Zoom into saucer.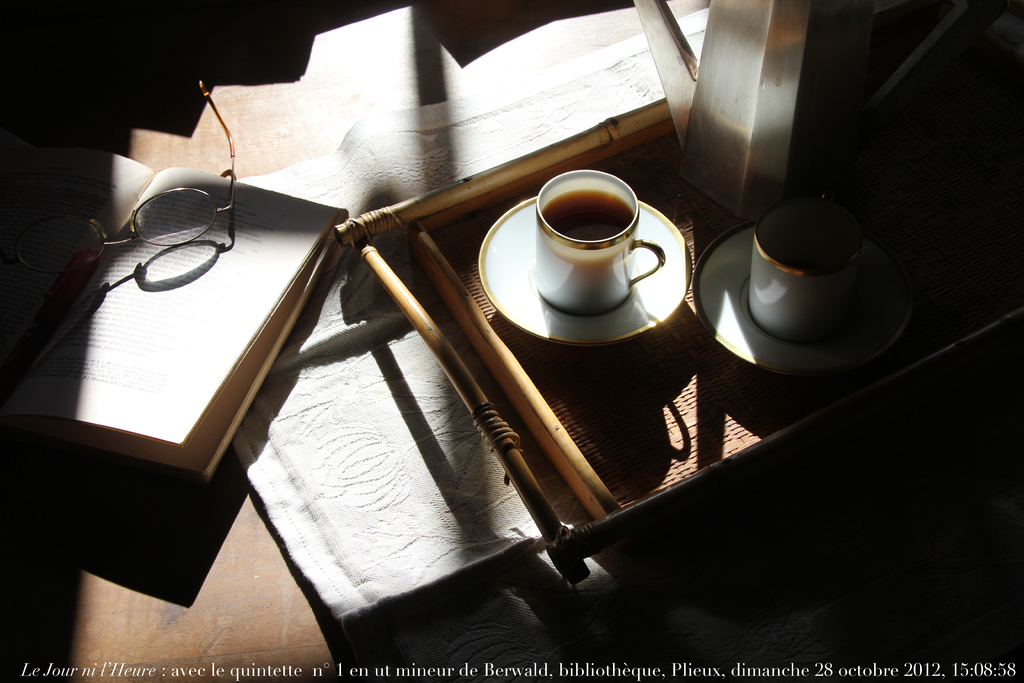
Zoom target: (475,195,690,352).
